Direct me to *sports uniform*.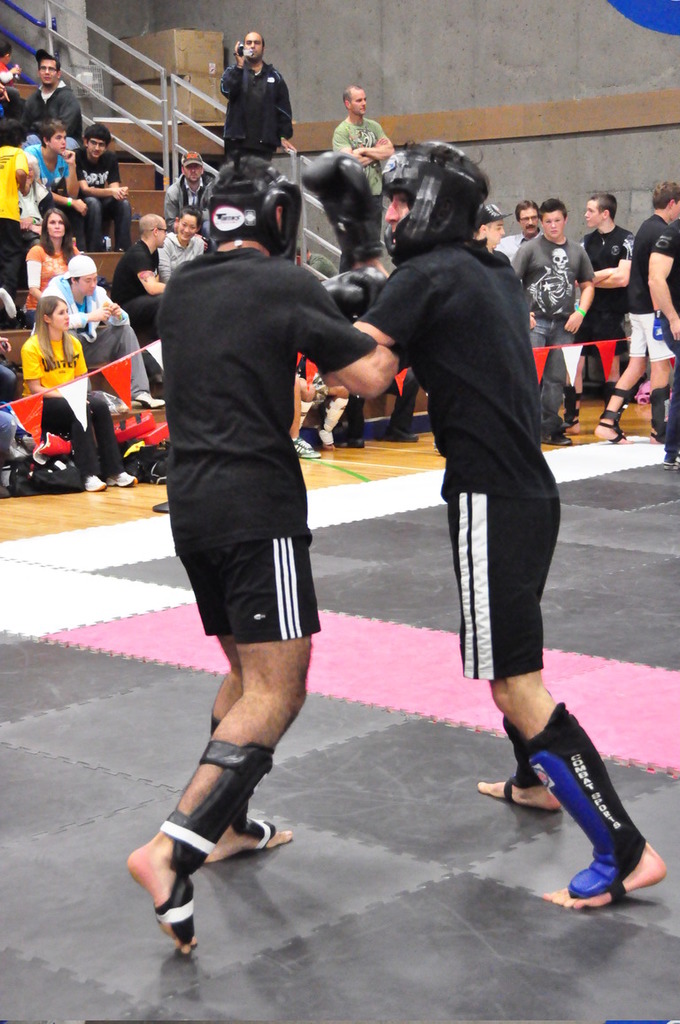
Direction: <box>330,112,390,180</box>.
